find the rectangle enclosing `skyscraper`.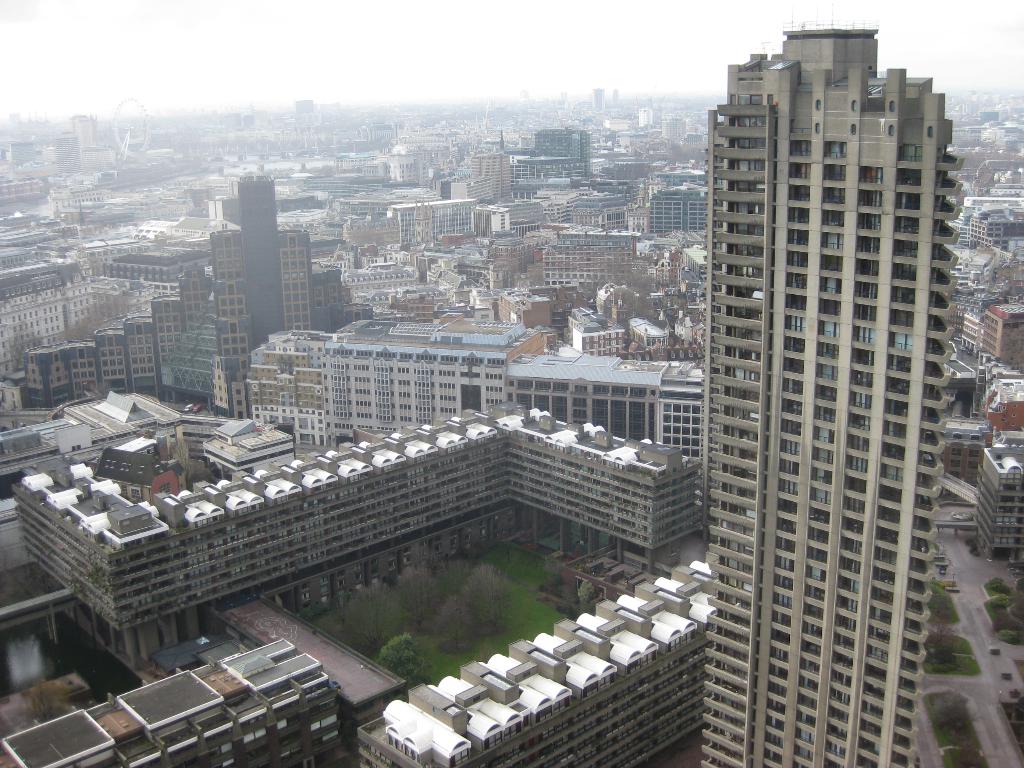
(x1=292, y1=99, x2=314, y2=122).
